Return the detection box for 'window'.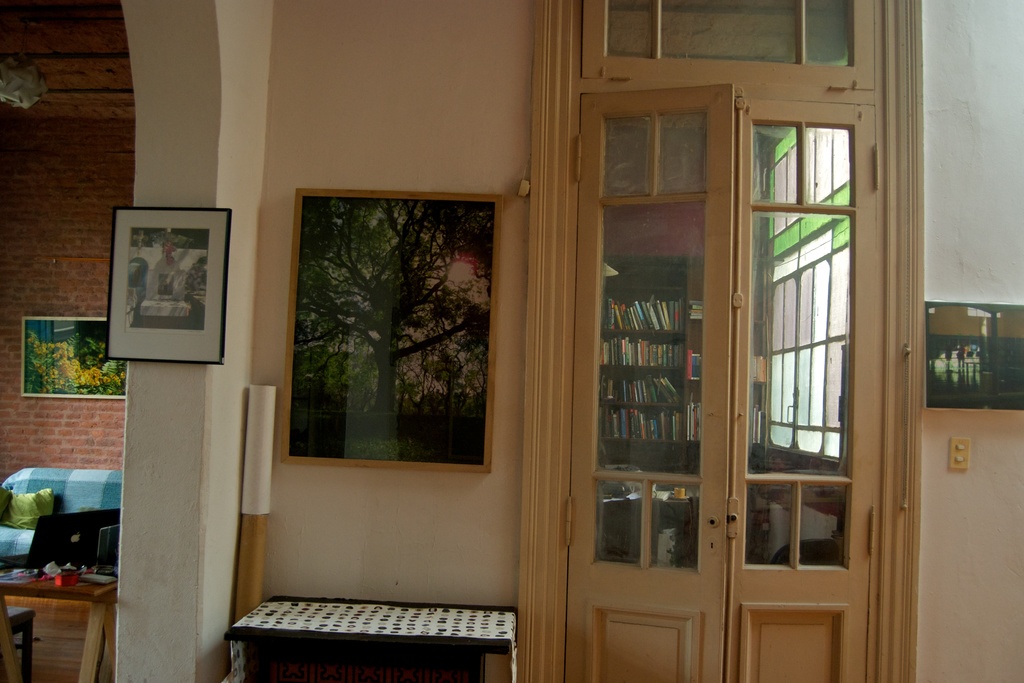
{"x1": 768, "y1": 56, "x2": 849, "y2": 463}.
